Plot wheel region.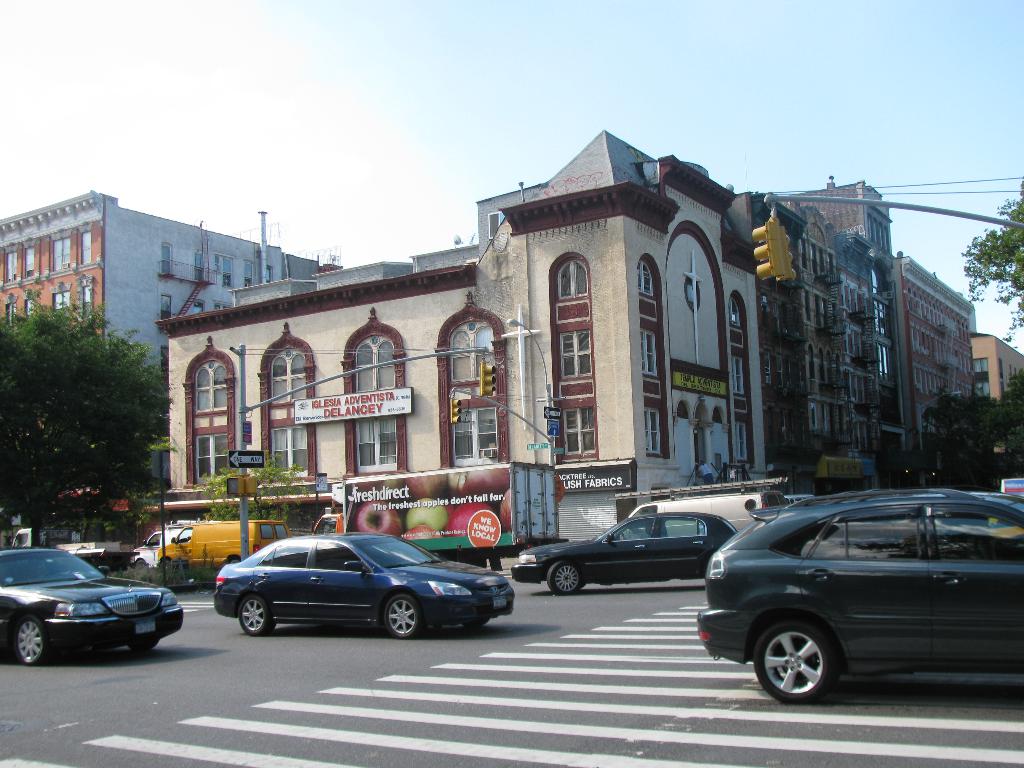
Plotted at <bbox>229, 556, 239, 563</bbox>.
